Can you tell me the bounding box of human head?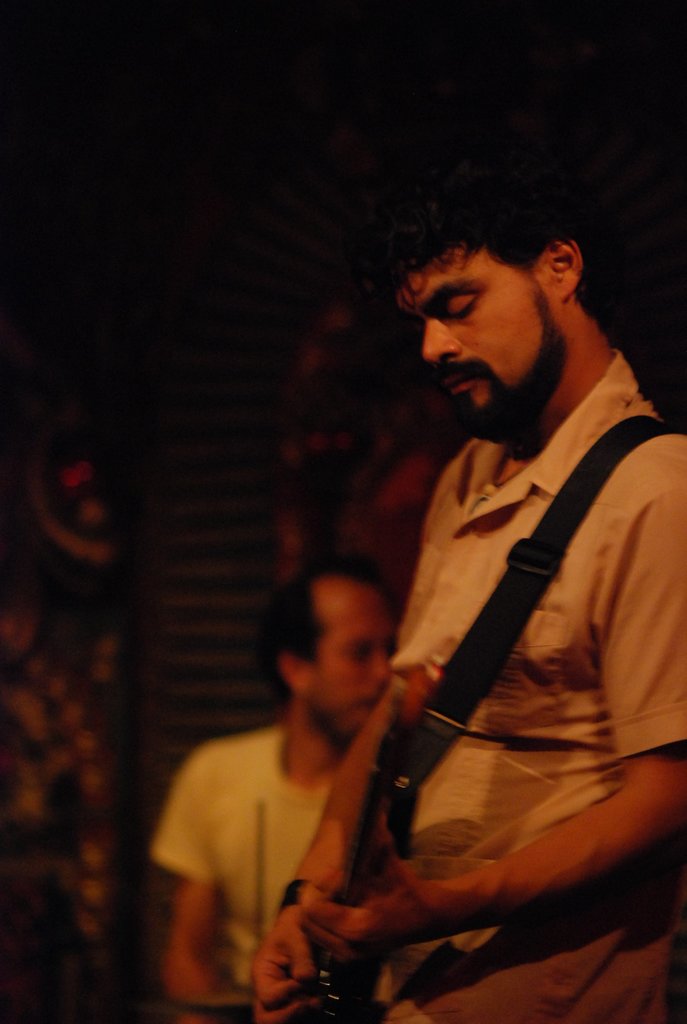
[262, 560, 395, 740].
